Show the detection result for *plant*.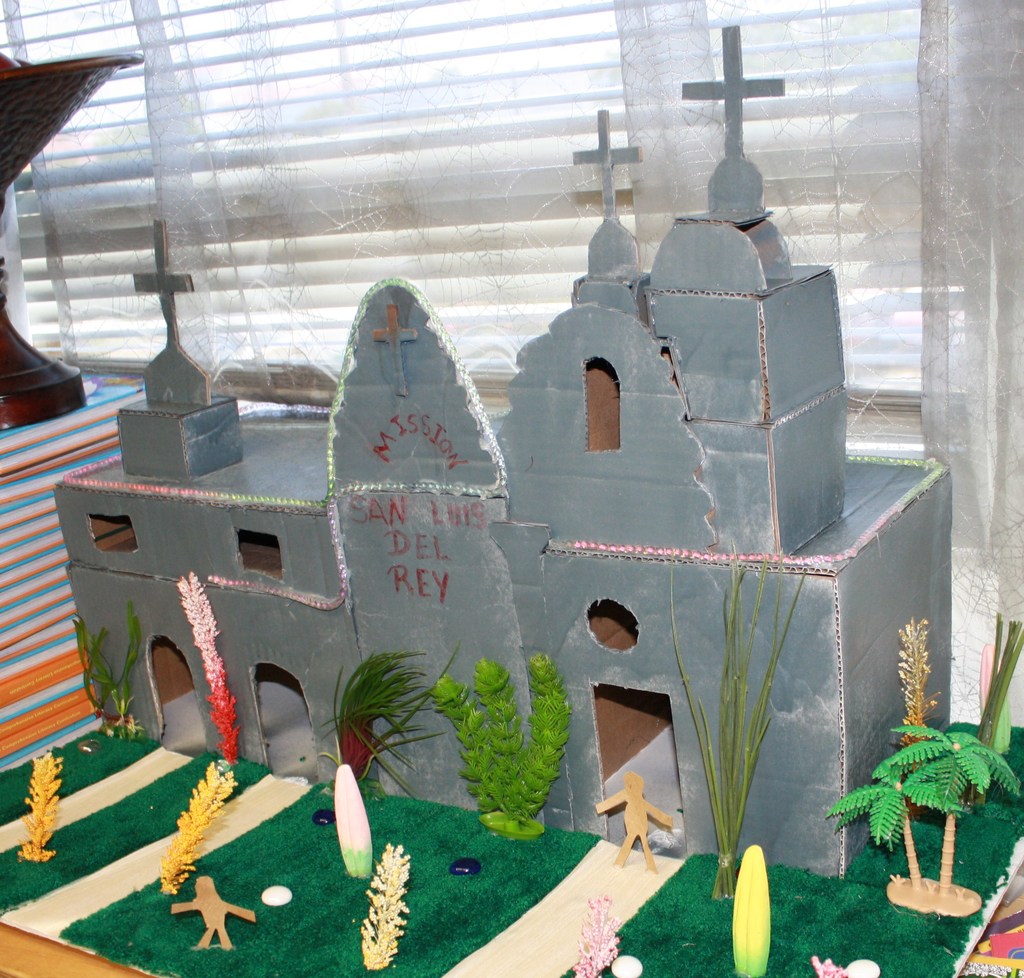
{"left": 805, "top": 958, "right": 876, "bottom": 975}.
